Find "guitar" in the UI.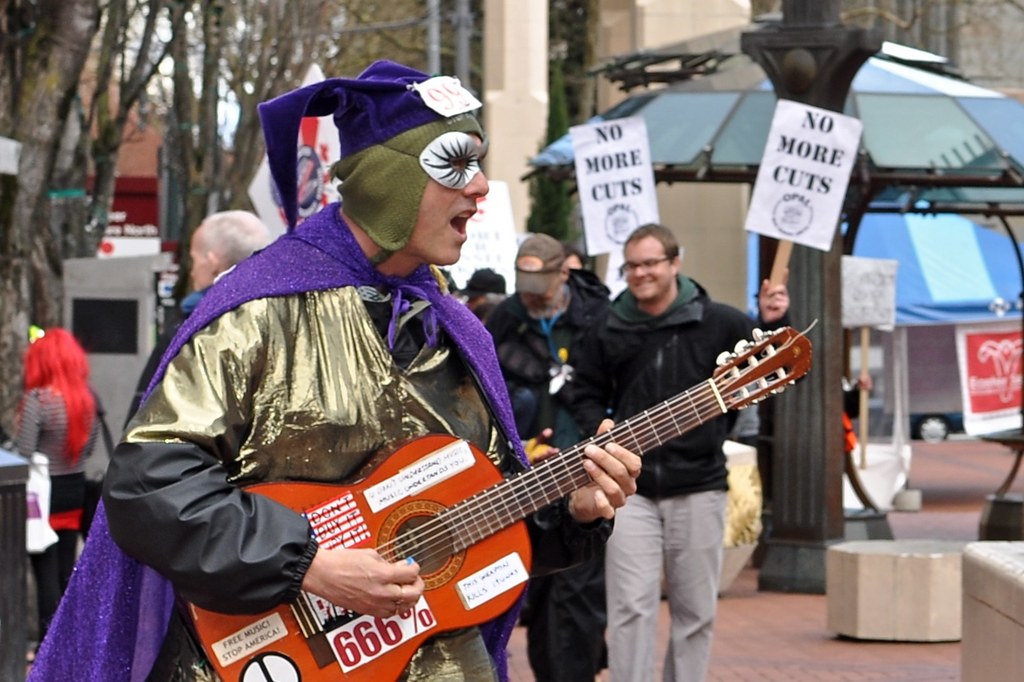
UI element at l=136, t=259, r=737, b=672.
